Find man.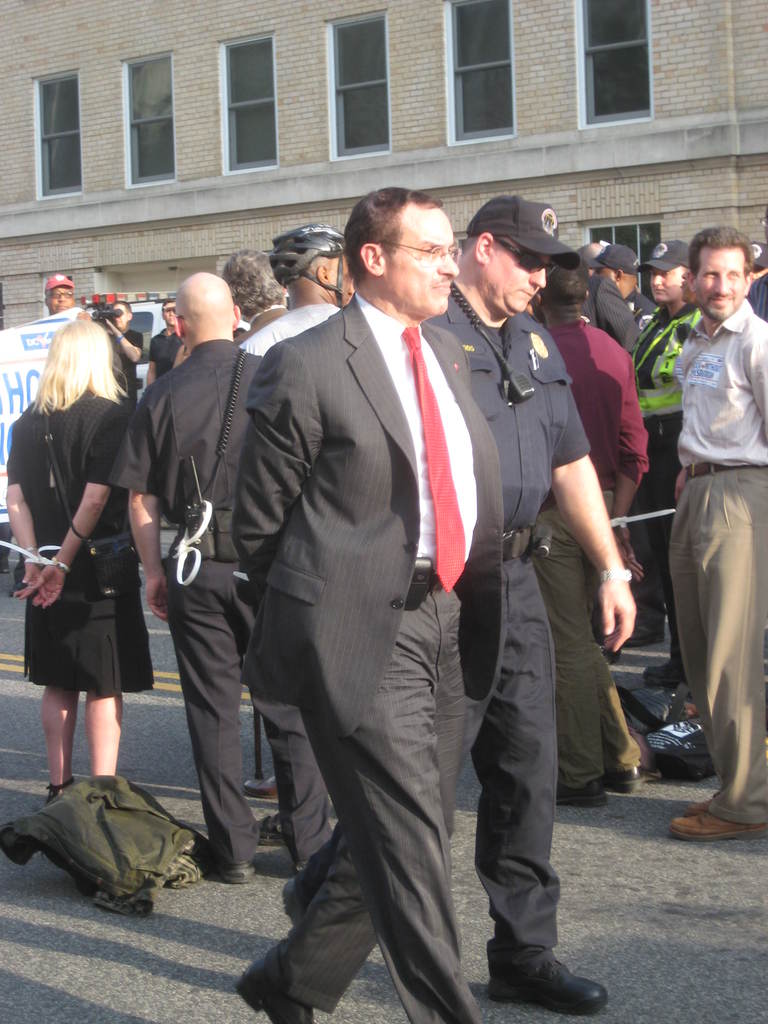
[113, 269, 339, 893].
